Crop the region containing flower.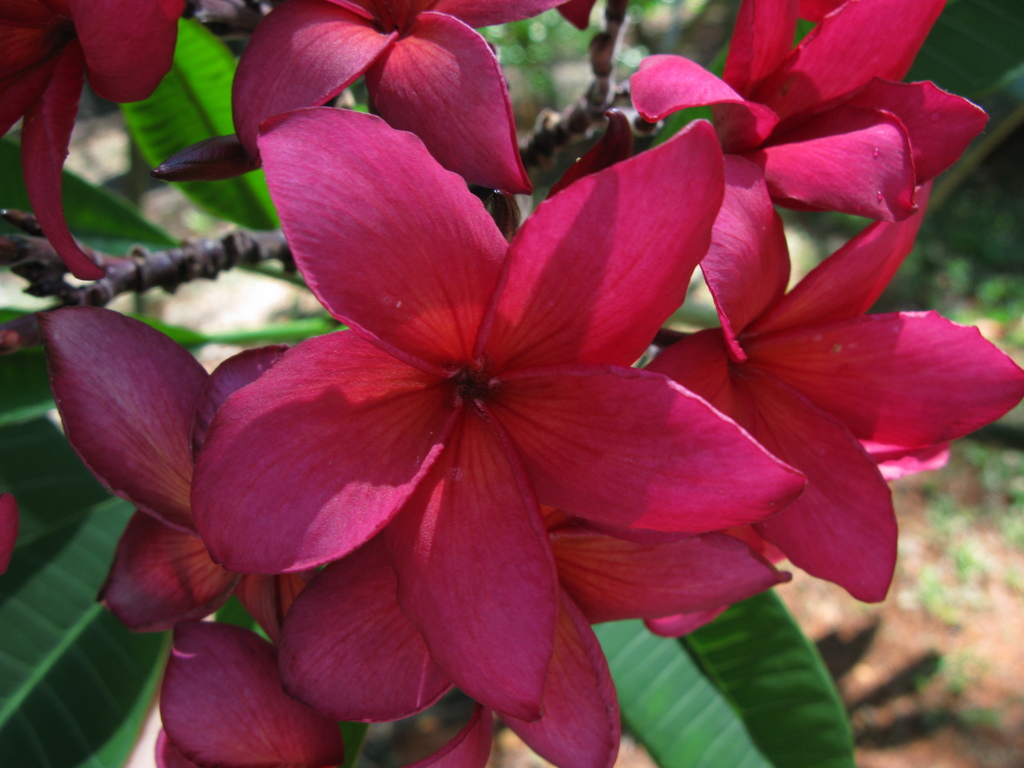
Crop region: {"left": 0, "top": 0, "right": 189, "bottom": 278}.
